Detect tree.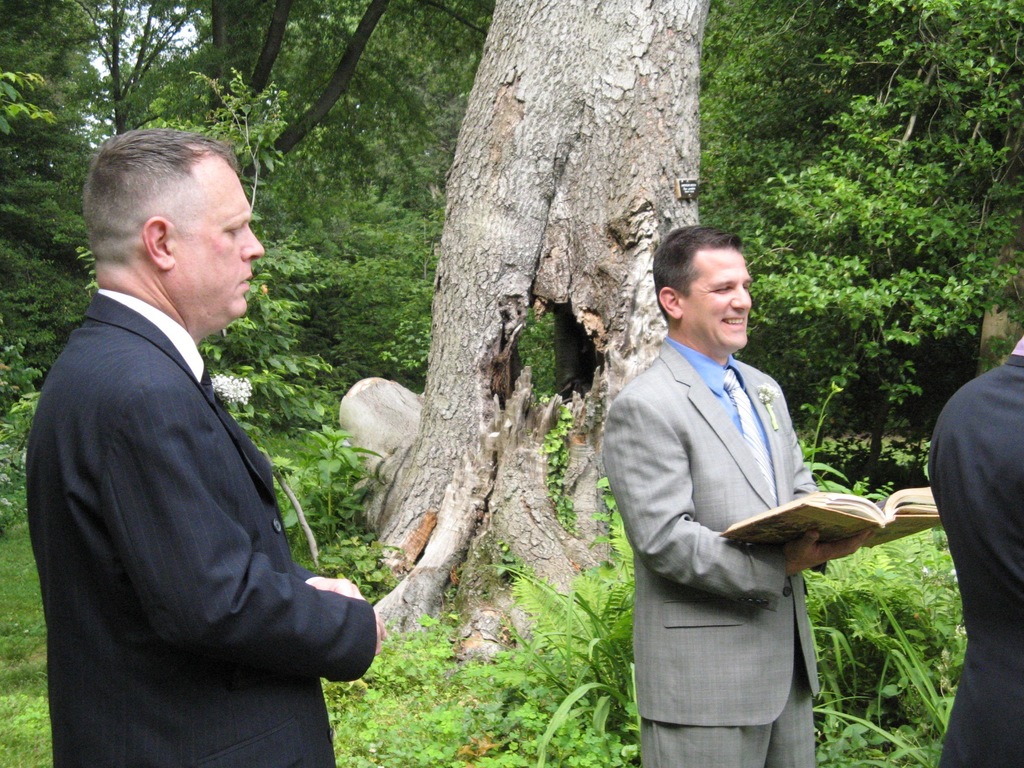
Detected at 360 0 711 679.
